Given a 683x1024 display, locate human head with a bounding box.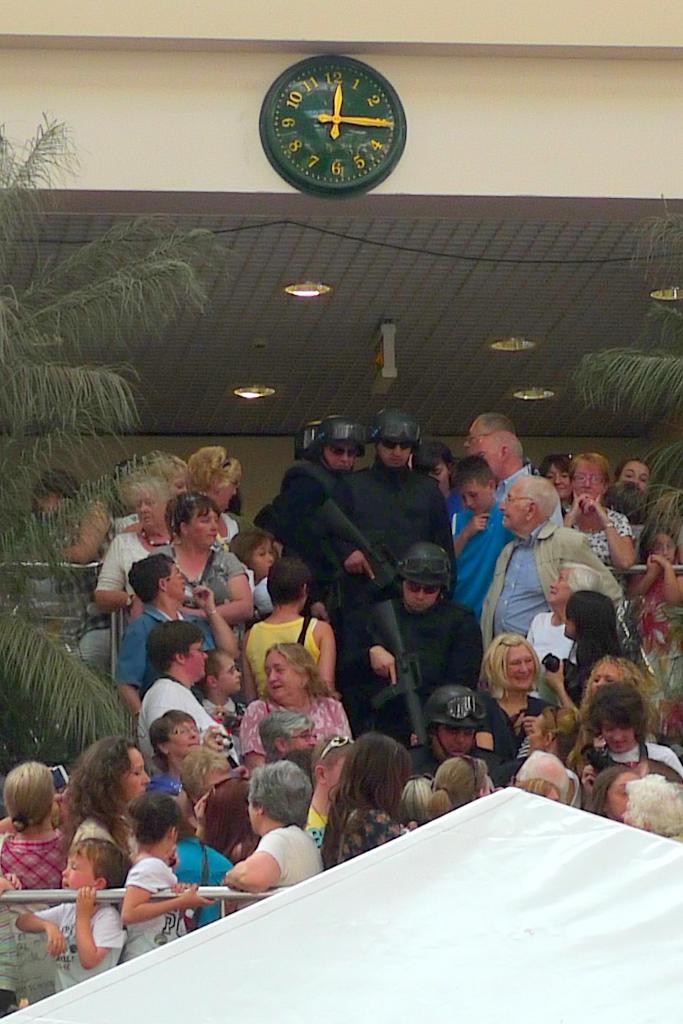
Located: crop(257, 709, 317, 758).
